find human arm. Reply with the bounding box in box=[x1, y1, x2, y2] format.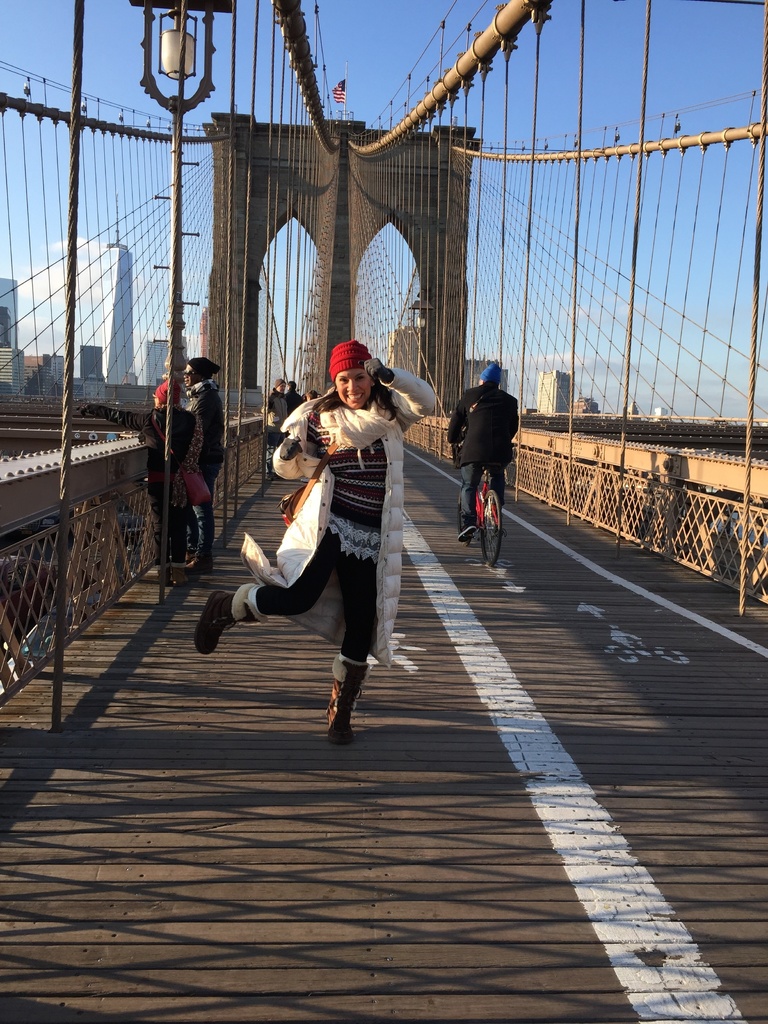
box=[265, 395, 276, 414].
